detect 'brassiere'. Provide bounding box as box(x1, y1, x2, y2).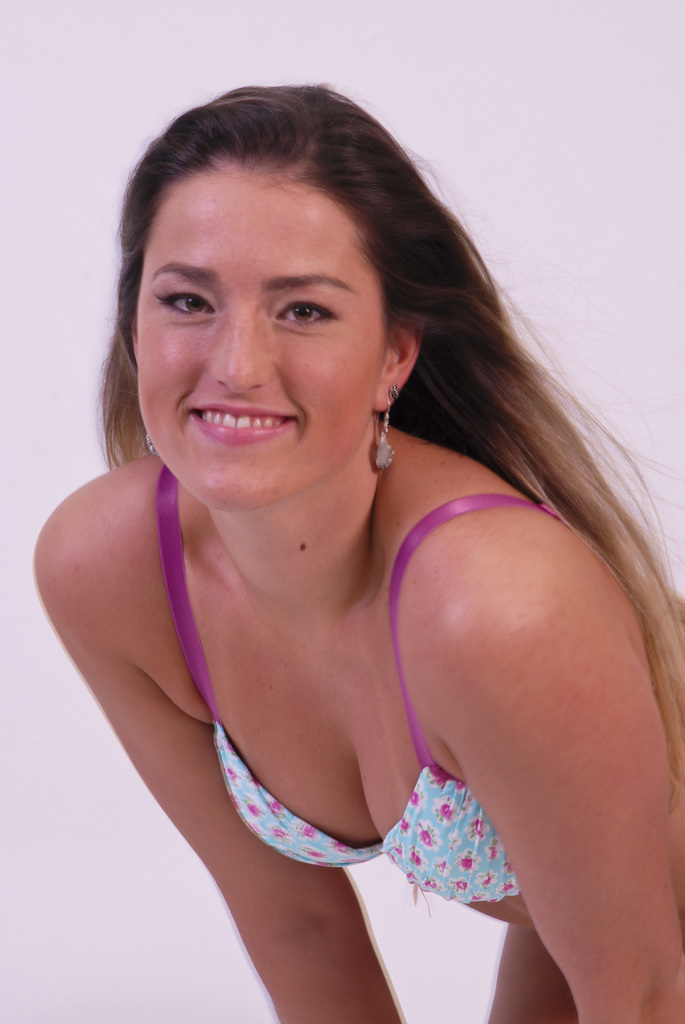
box(159, 457, 570, 927).
